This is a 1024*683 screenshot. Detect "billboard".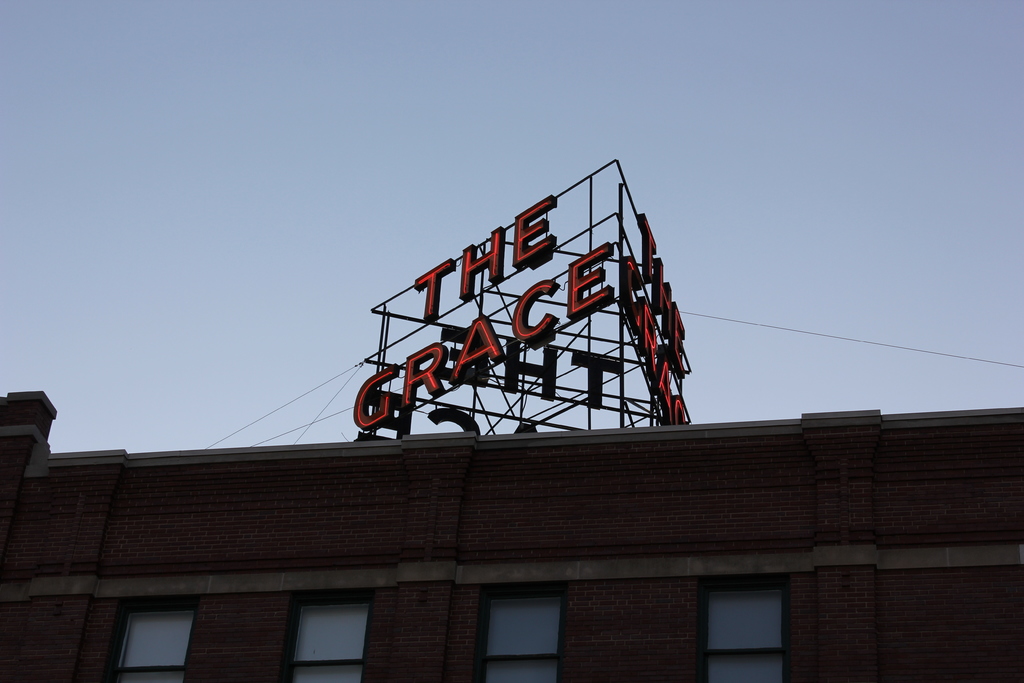
355,158,703,443.
